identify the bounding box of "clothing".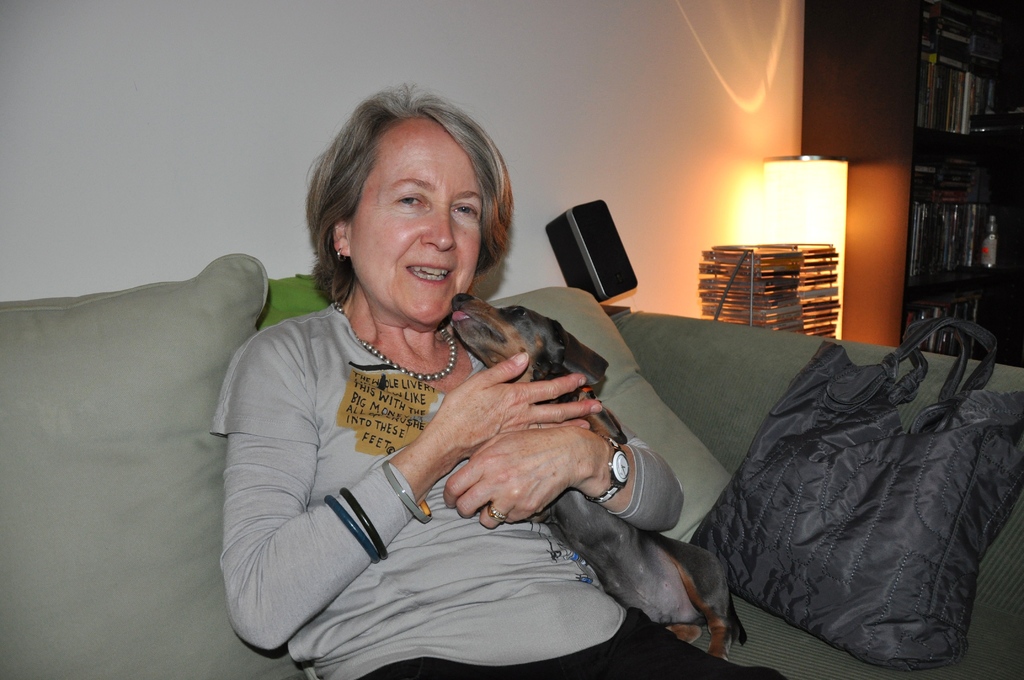
Rect(213, 301, 785, 679).
